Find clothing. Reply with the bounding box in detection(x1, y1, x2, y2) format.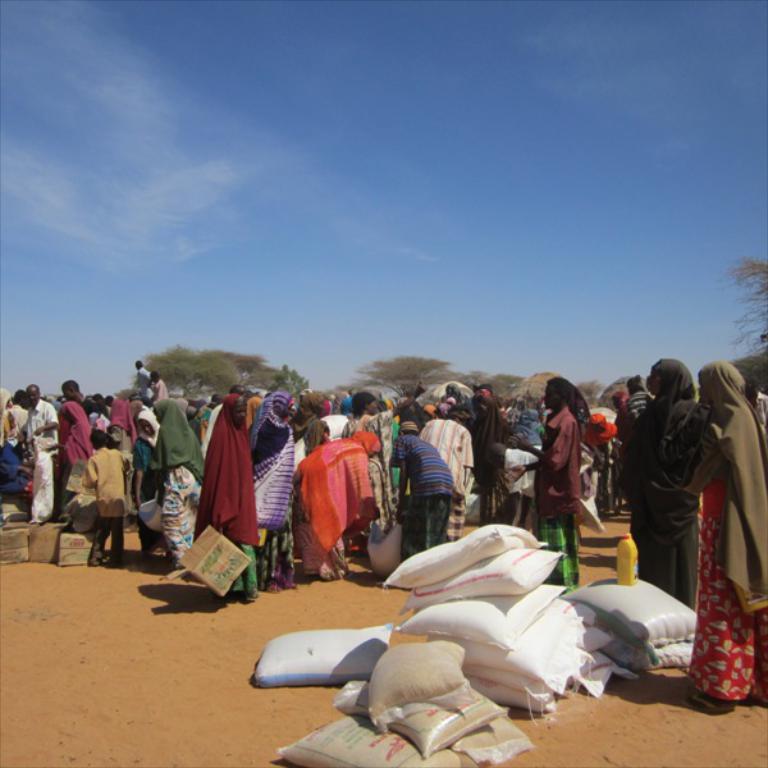
detection(626, 352, 701, 604).
